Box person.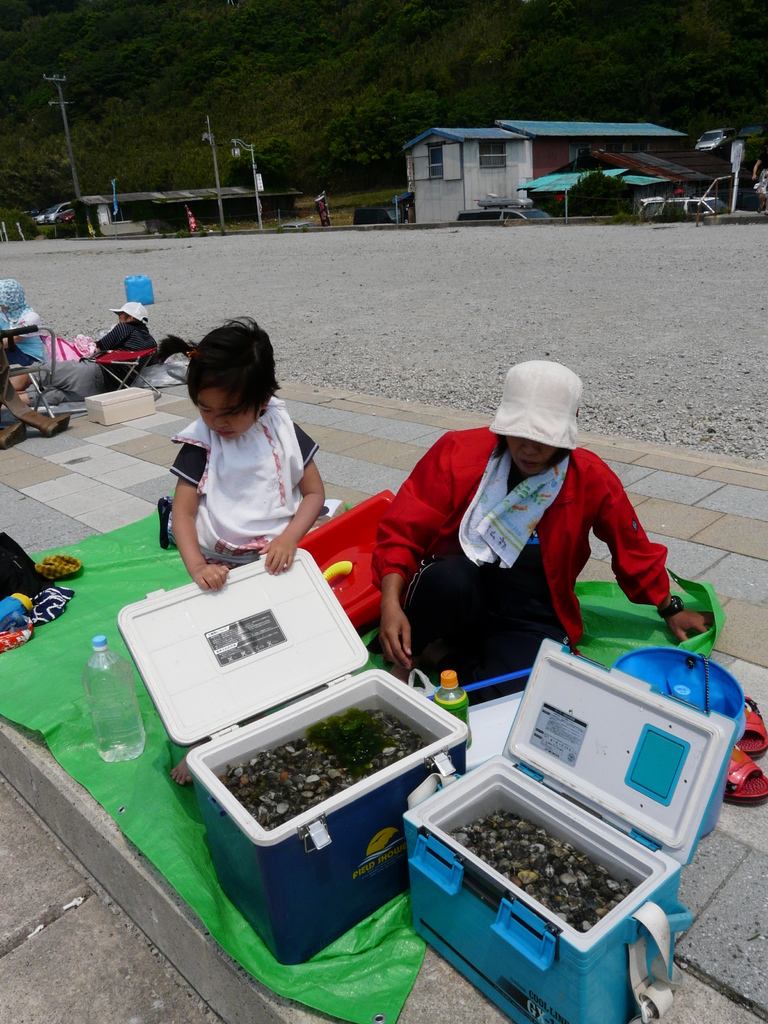
[167, 312, 326, 785].
